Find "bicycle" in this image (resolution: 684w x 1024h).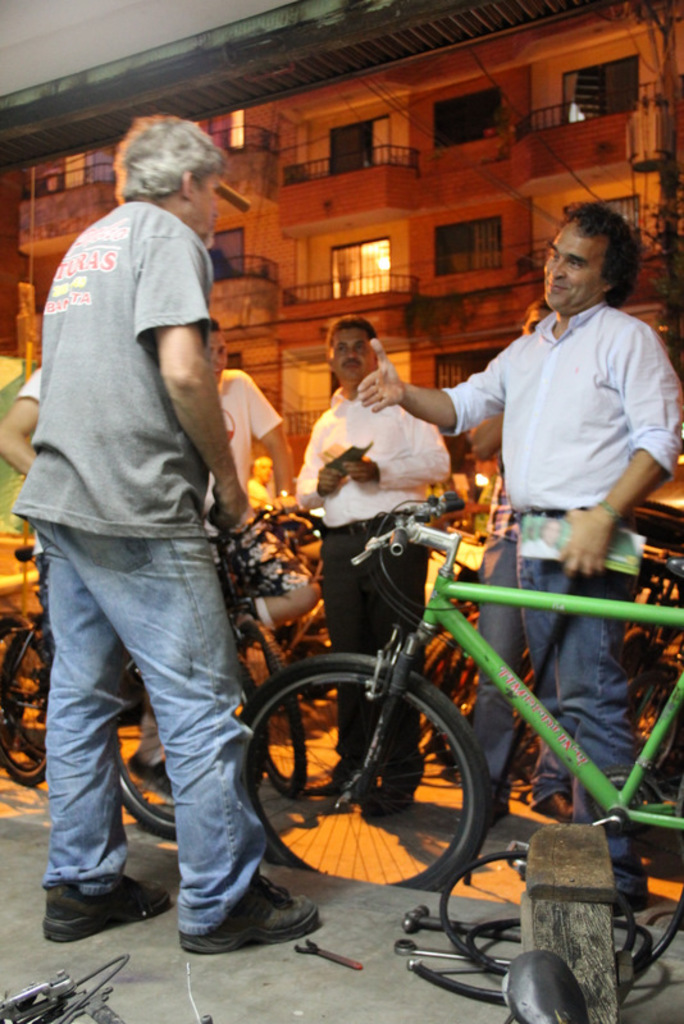
box=[393, 550, 683, 808].
